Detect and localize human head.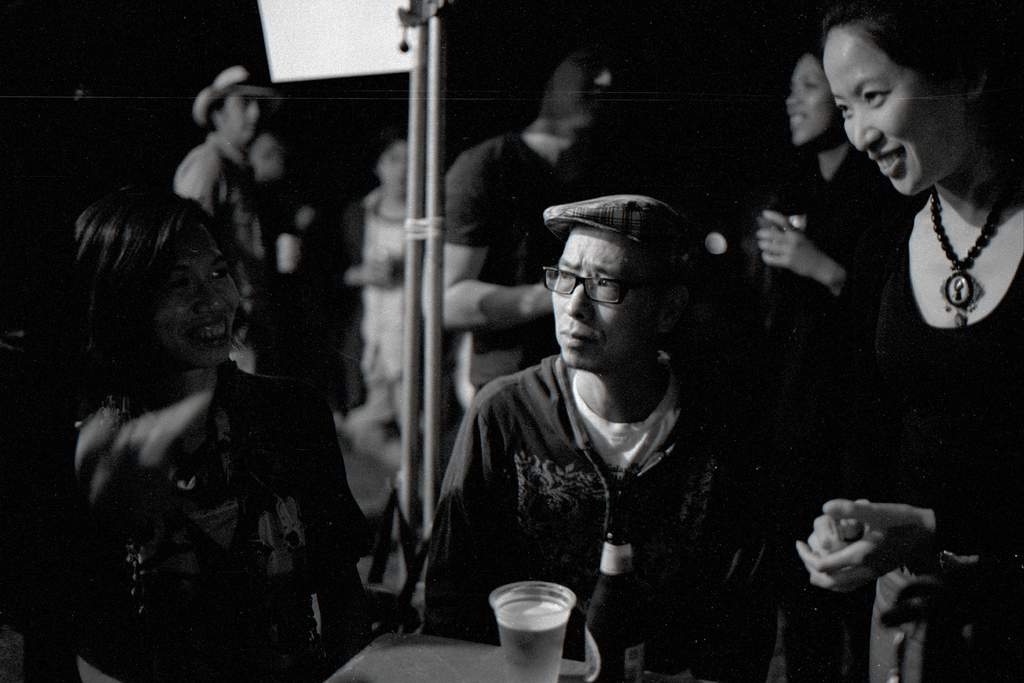
Localized at BBox(203, 68, 270, 151).
